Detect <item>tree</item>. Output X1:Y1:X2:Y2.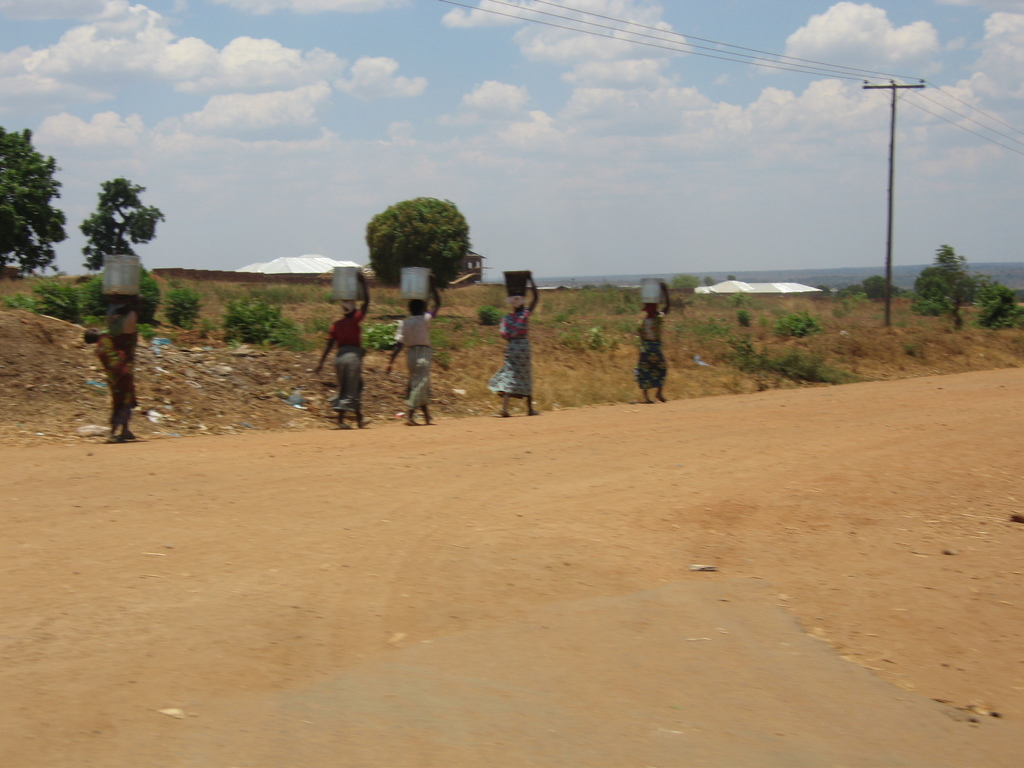
924:220:1001:329.
